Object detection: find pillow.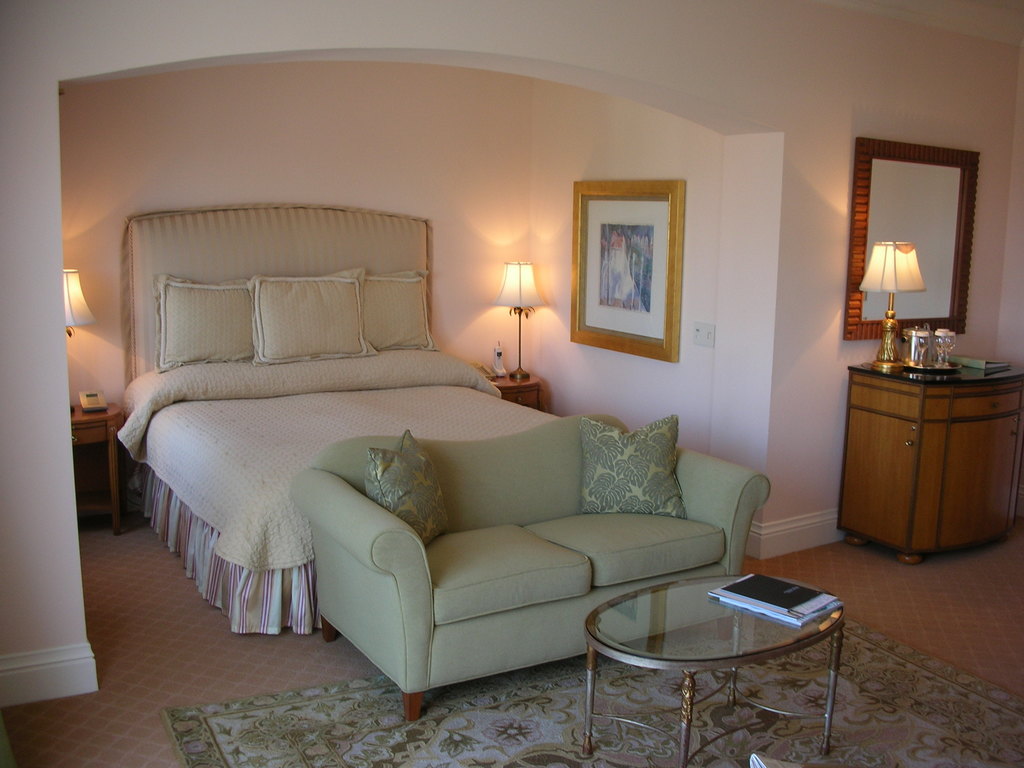
{"left": 371, "top": 433, "right": 454, "bottom": 559}.
